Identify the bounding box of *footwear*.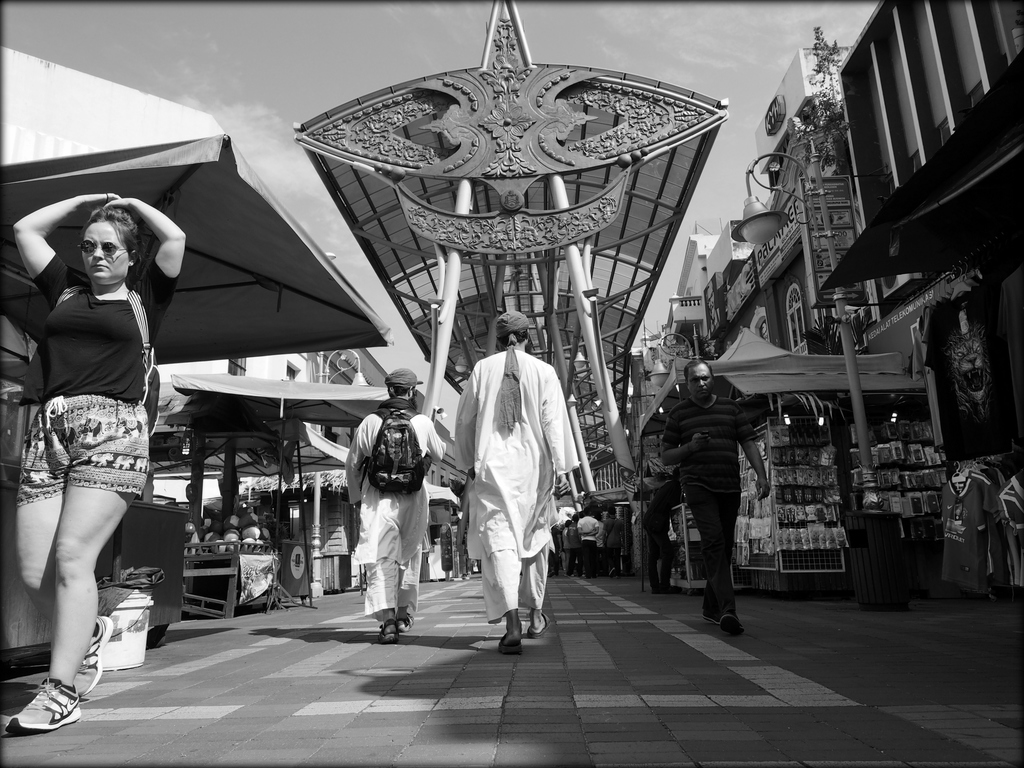
bbox(499, 636, 525, 653).
